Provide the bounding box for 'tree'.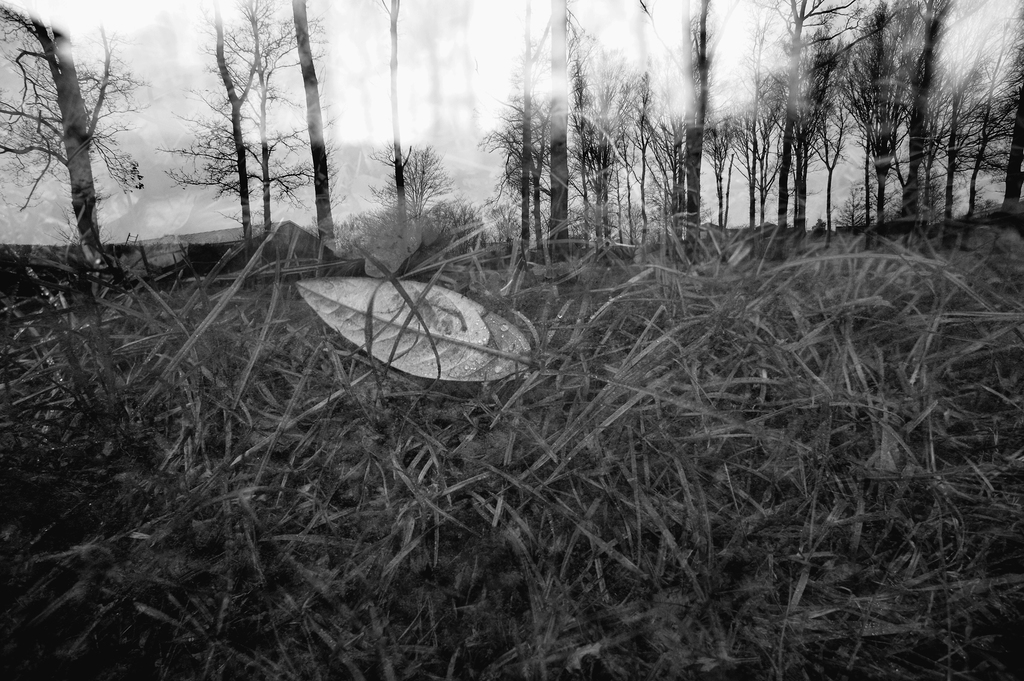
(154, 0, 340, 234).
